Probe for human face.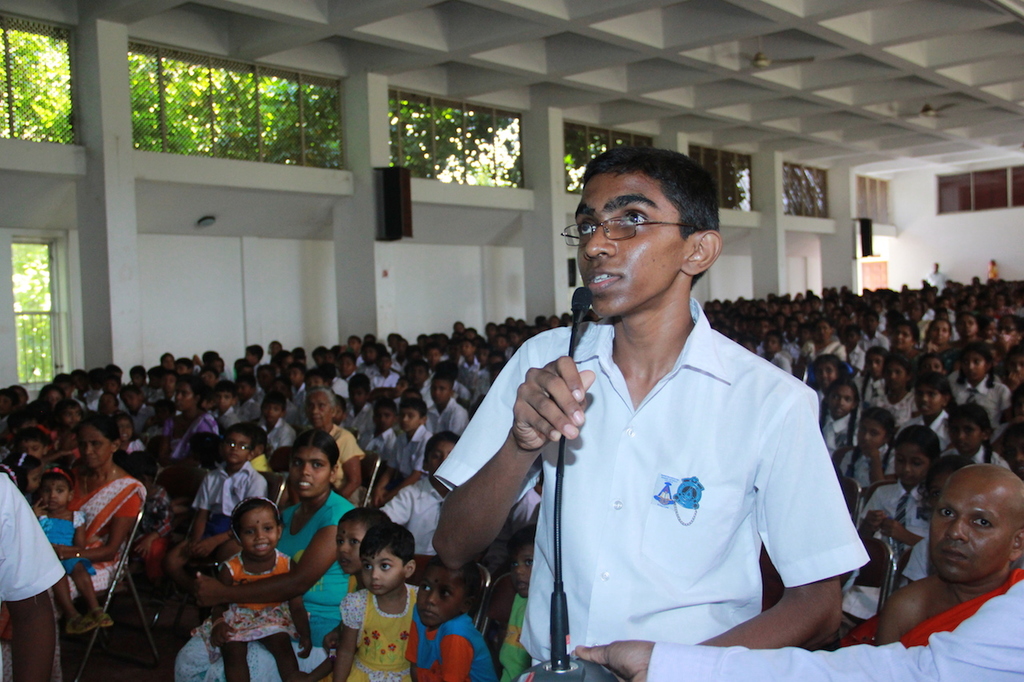
Probe result: <box>414,560,470,629</box>.
